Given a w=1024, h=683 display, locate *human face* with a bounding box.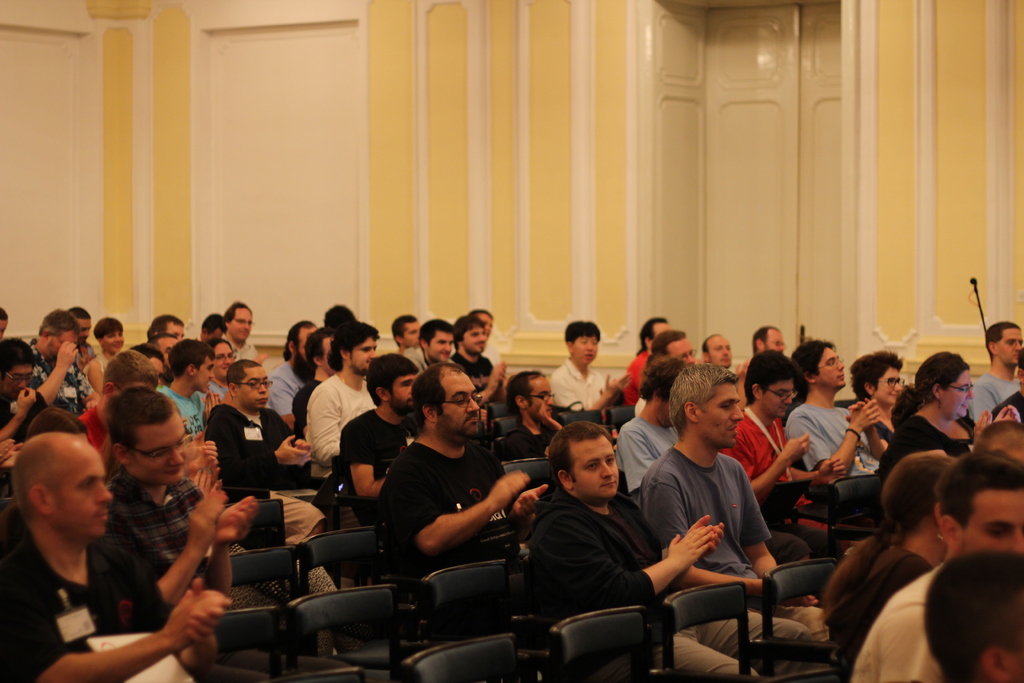
Located: {"left": 76, "top": 319, "right": 92, "bottom": 350}.
